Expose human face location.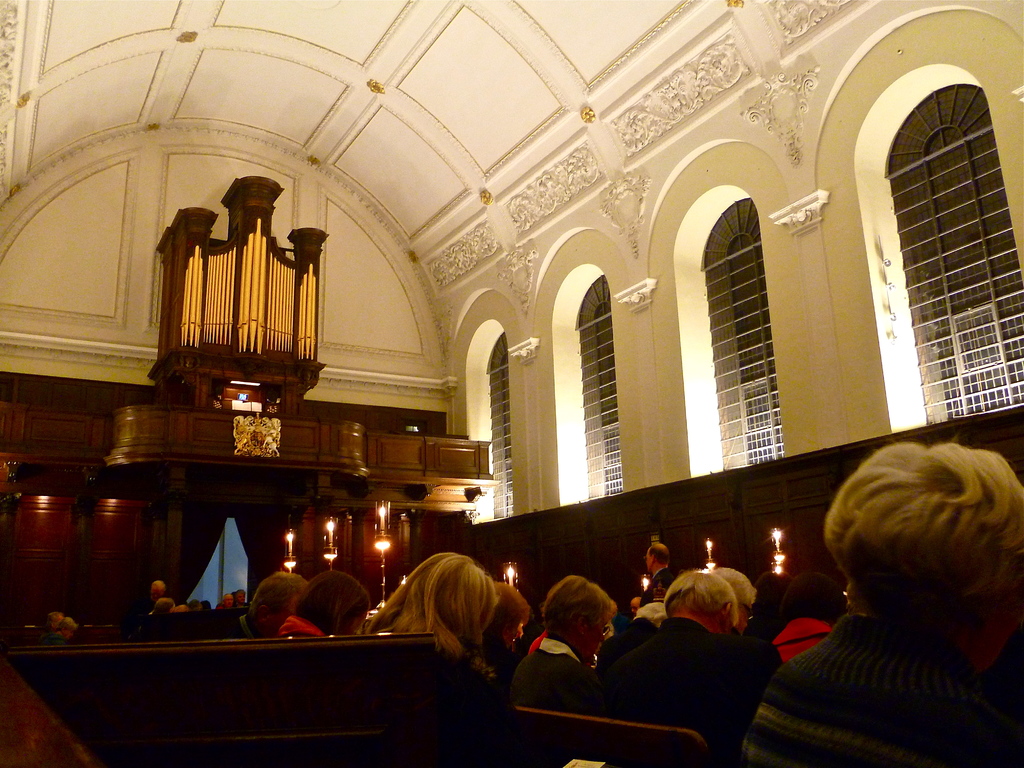
Exposed at rect(147, 585, 161, 605).
